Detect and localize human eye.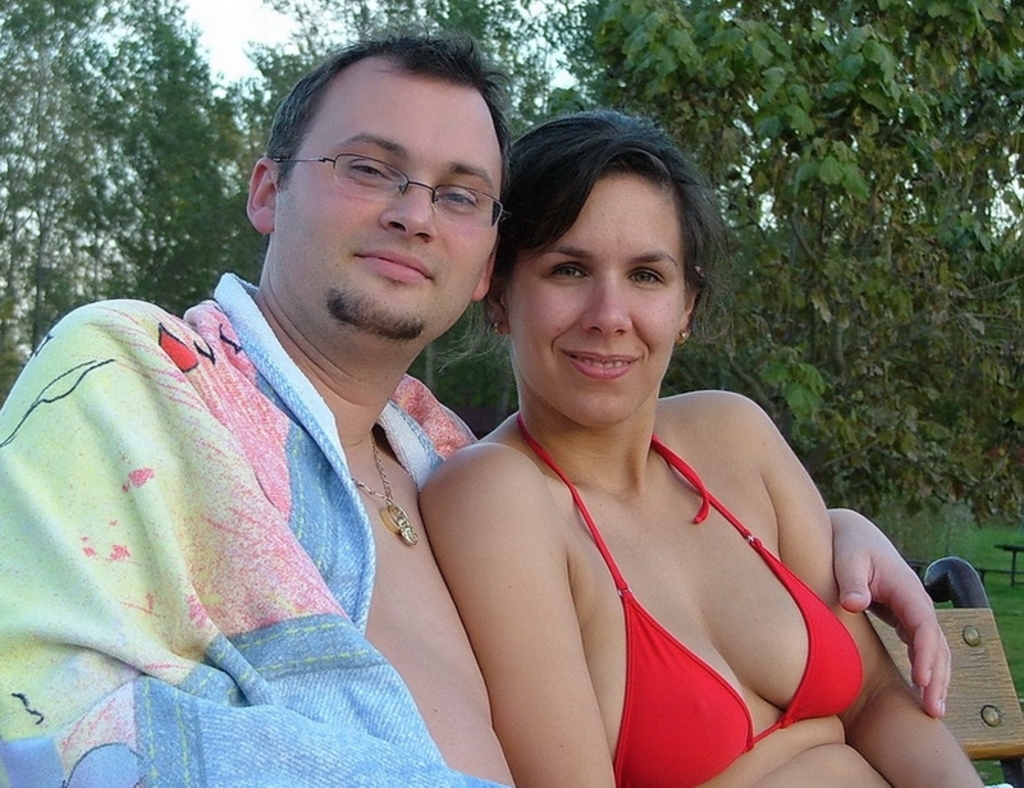
Localized at [625,266,657,285].
